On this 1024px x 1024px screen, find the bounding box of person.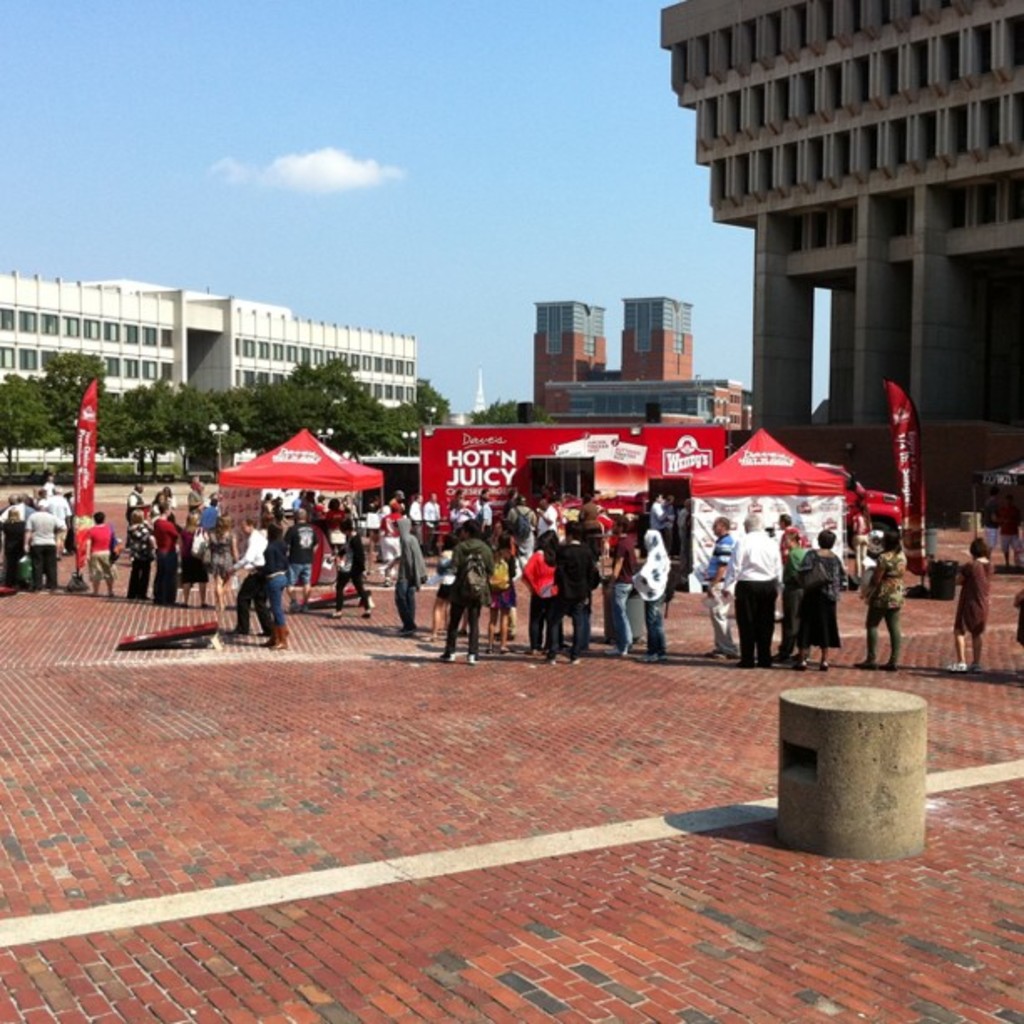
Bounding box: l=438, t=509, r=504, b=666.
